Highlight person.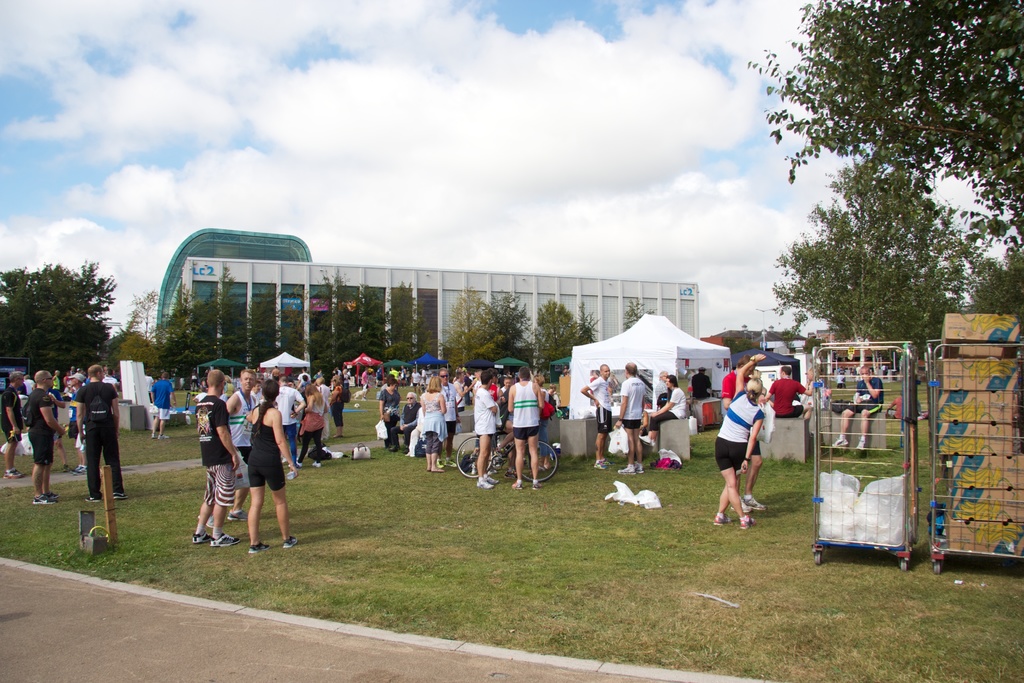
Highlighted region: (420, 373, 447, 471).
